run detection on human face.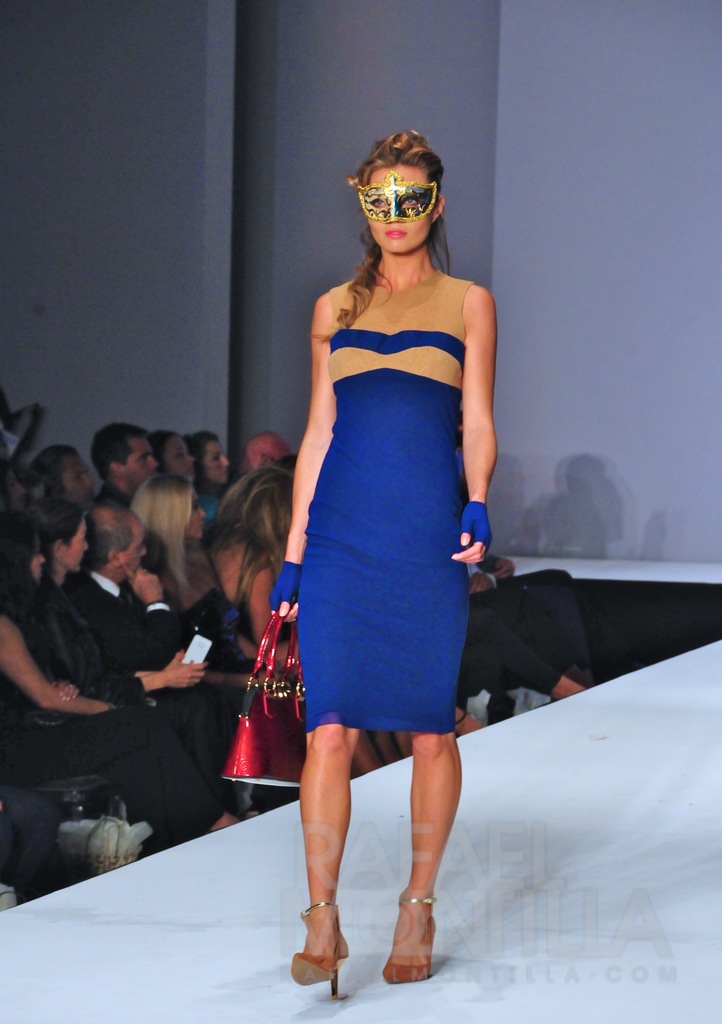
Result: locate(165, 440, 195, 478).
